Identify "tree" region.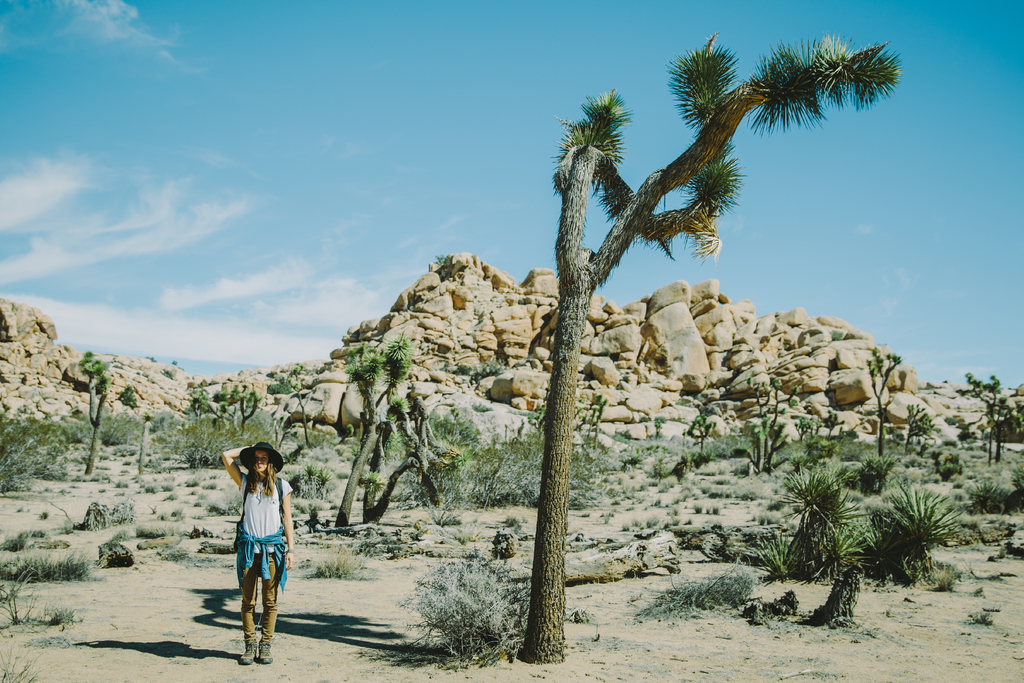
Region: 184, 390, 259, 473.
